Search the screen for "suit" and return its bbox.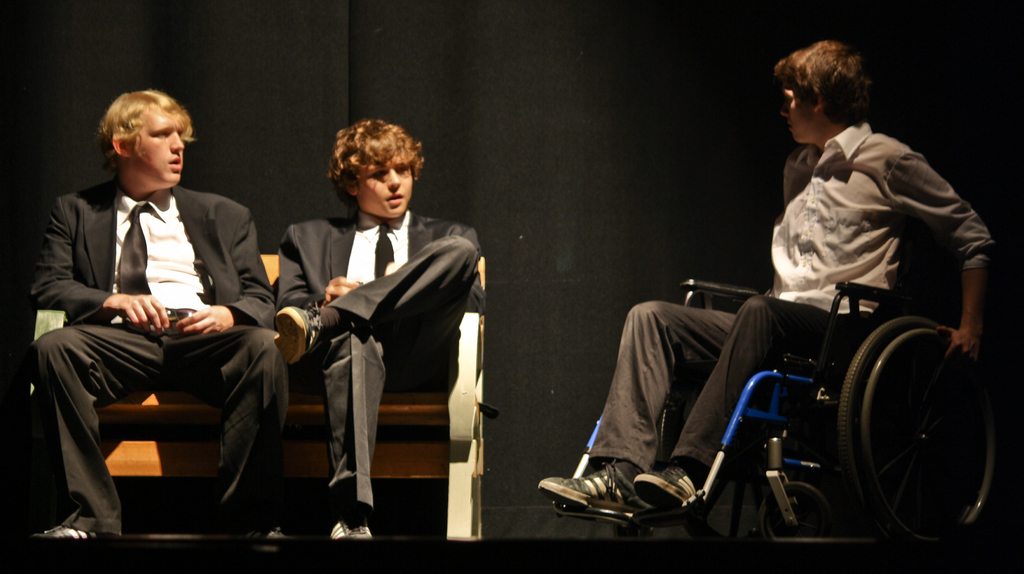
Found: Rect(22, 131, 286, 527).
